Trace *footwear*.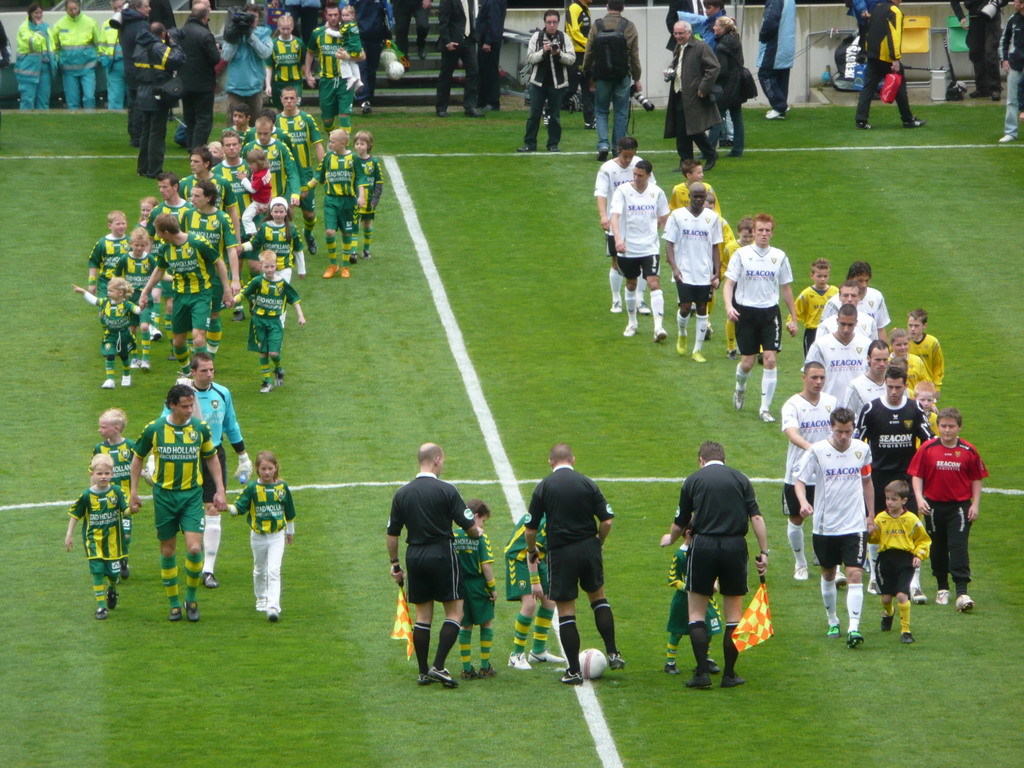
Traced to <region>999, 133, 1012, 143</region>.
